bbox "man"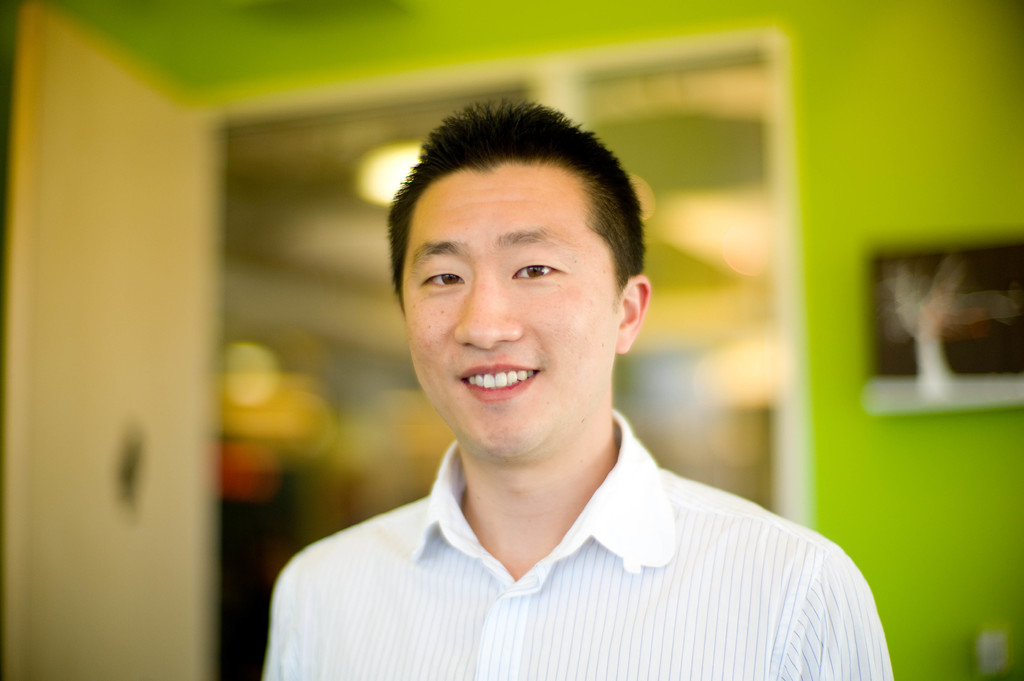
box=[232, 95, 902, 661]
